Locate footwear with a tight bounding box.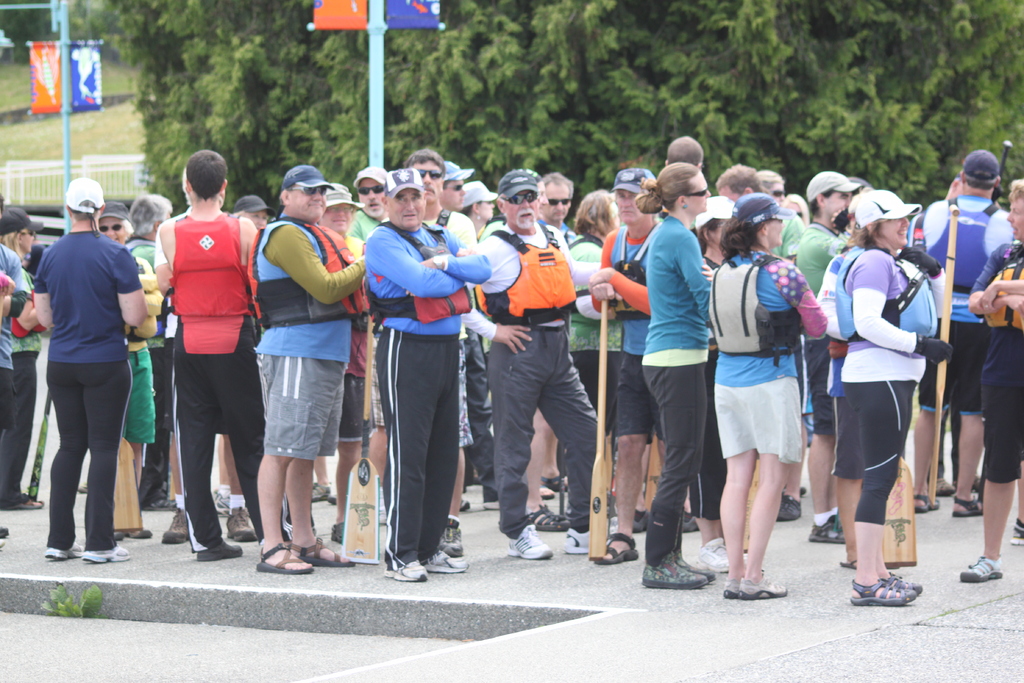
958,554,1005,581.
